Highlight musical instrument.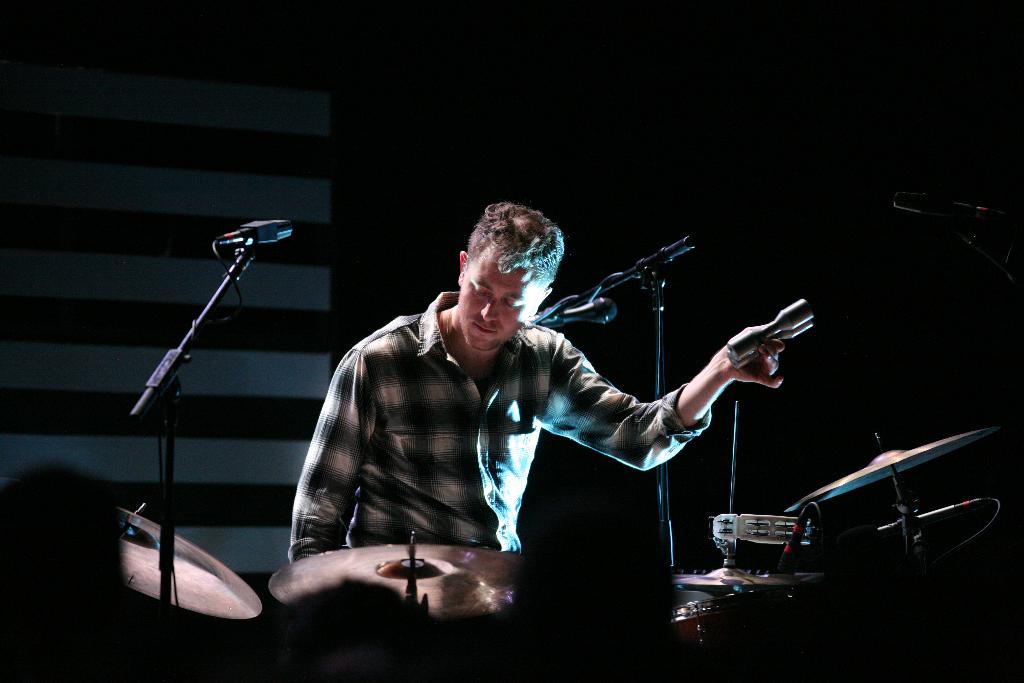
Highlighted region: left=789, top=424, right=1005, bottom=514.
